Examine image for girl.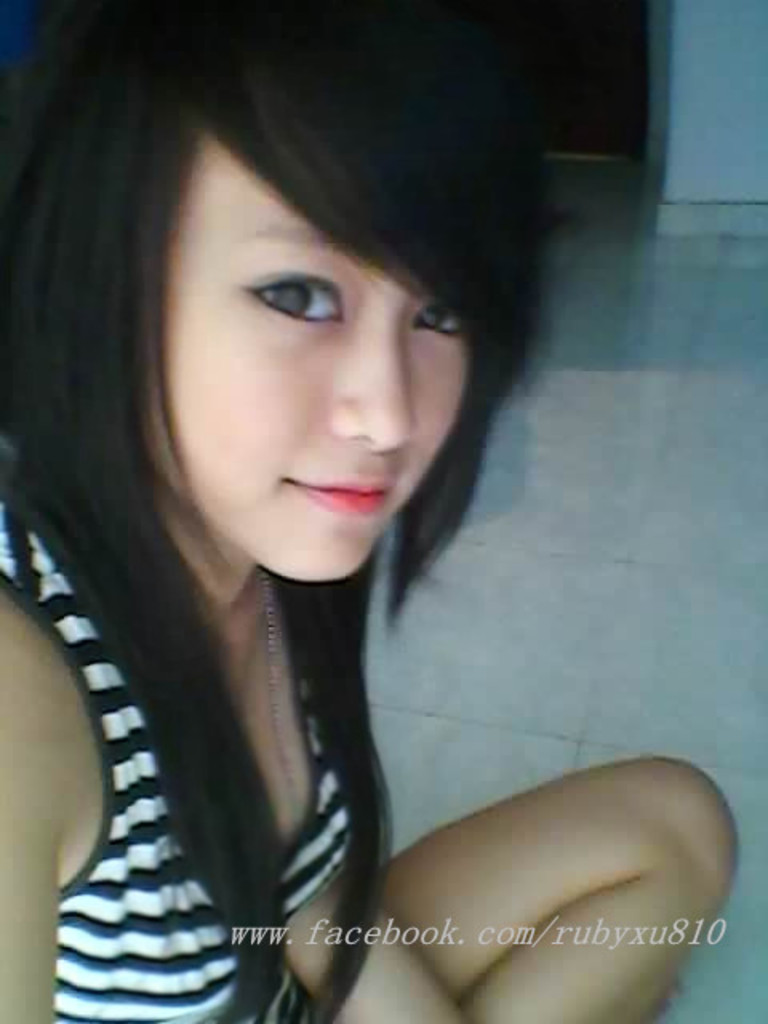
Examination result: crop(0, 5, 742, 1022).
